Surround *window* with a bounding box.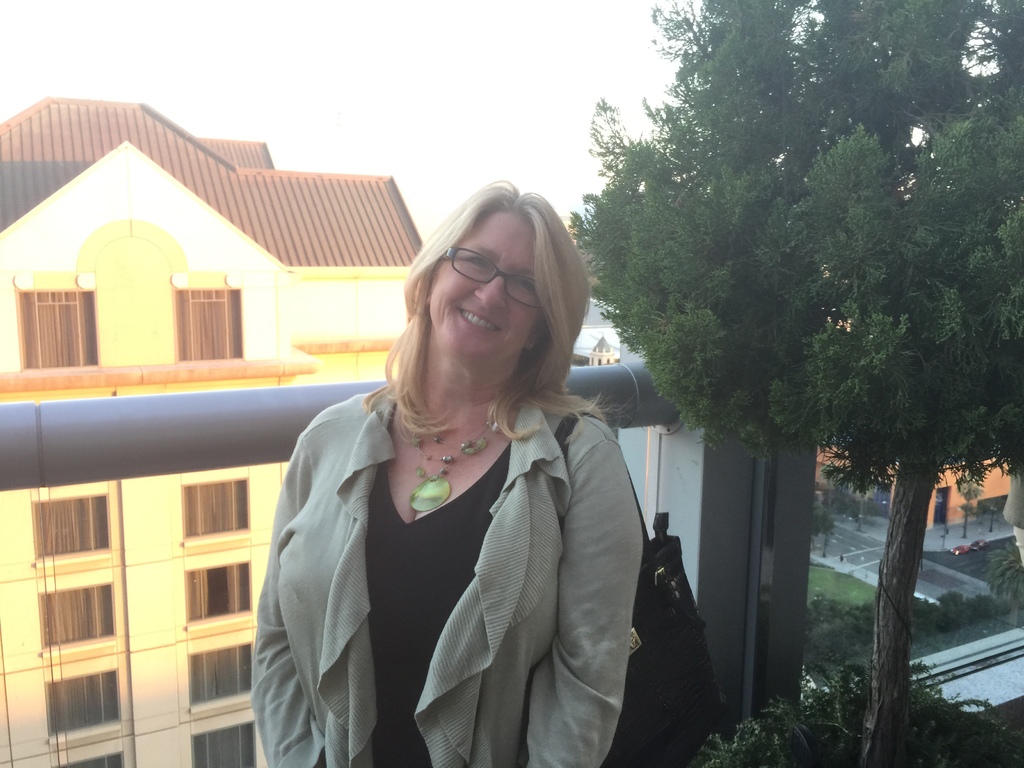
<bbox>175, 289, 239, 363</bbox>.
